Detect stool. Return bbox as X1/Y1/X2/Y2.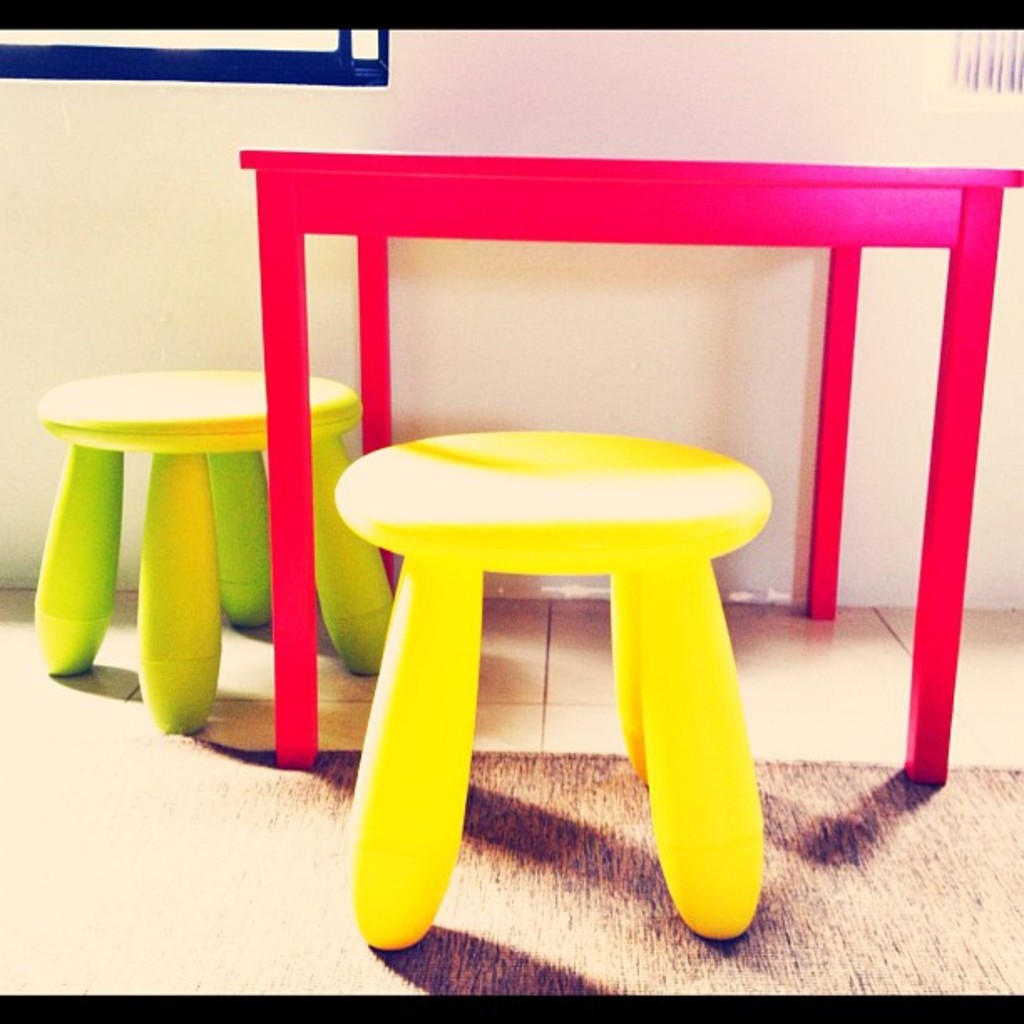
330/422/766/960.
